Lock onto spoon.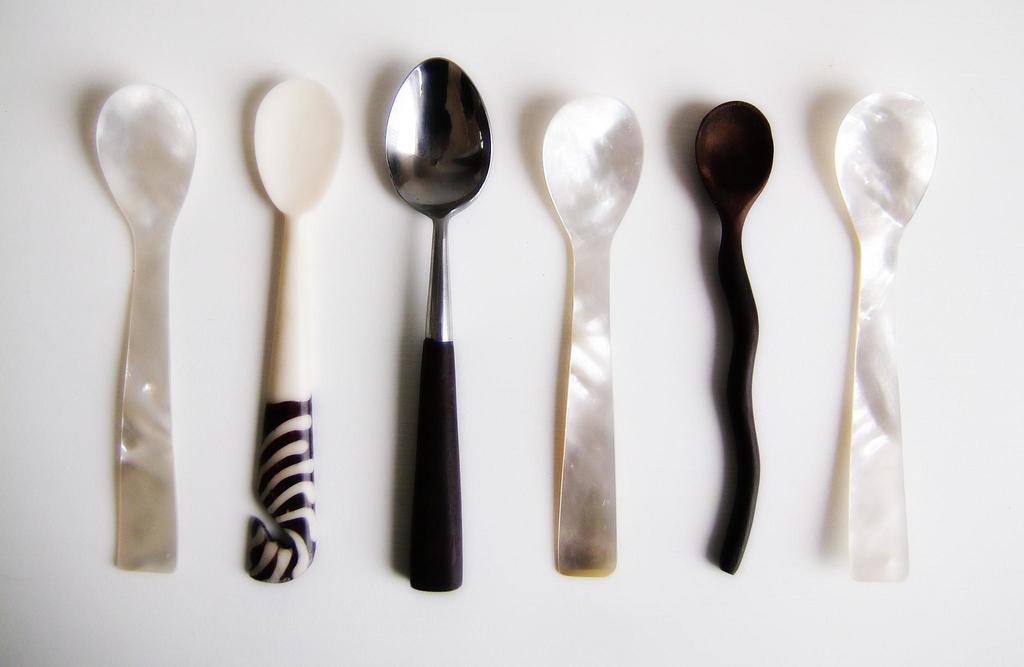
Locked: 833:90:935:581.
